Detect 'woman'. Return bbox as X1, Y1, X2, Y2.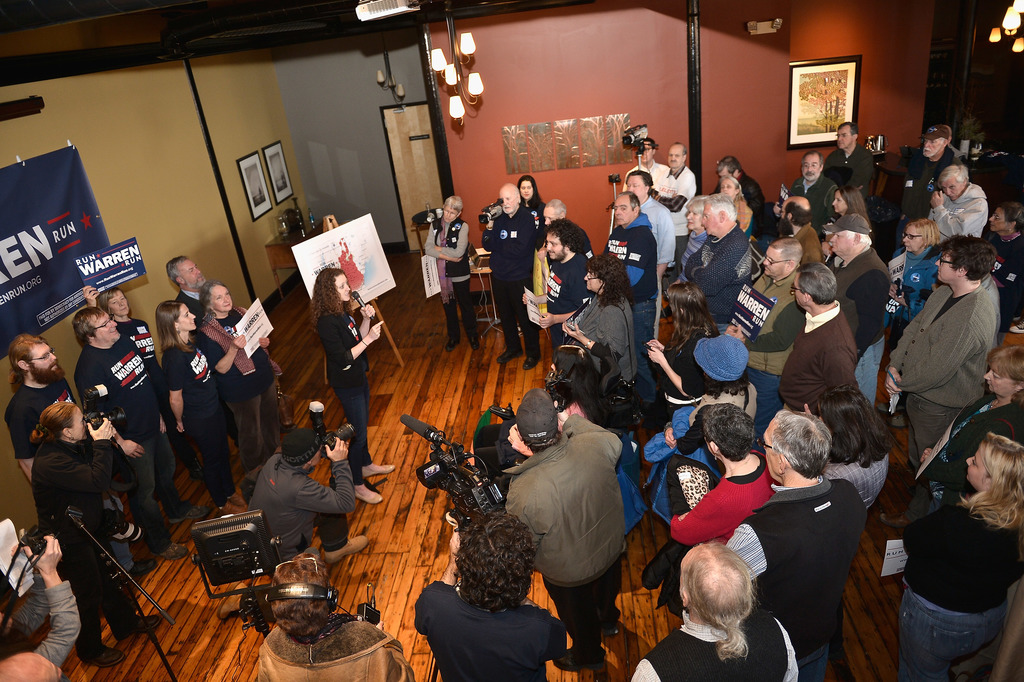
643, 280, 727, 419.
